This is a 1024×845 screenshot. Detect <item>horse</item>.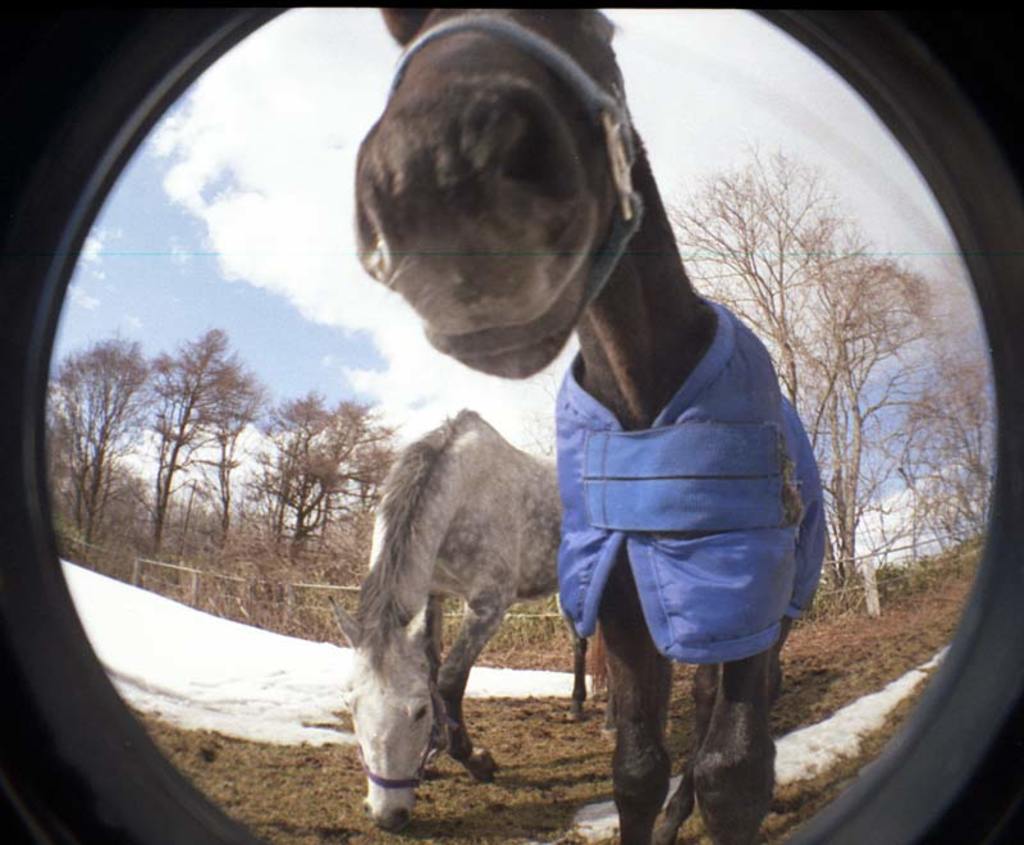
325:407:589:831.
